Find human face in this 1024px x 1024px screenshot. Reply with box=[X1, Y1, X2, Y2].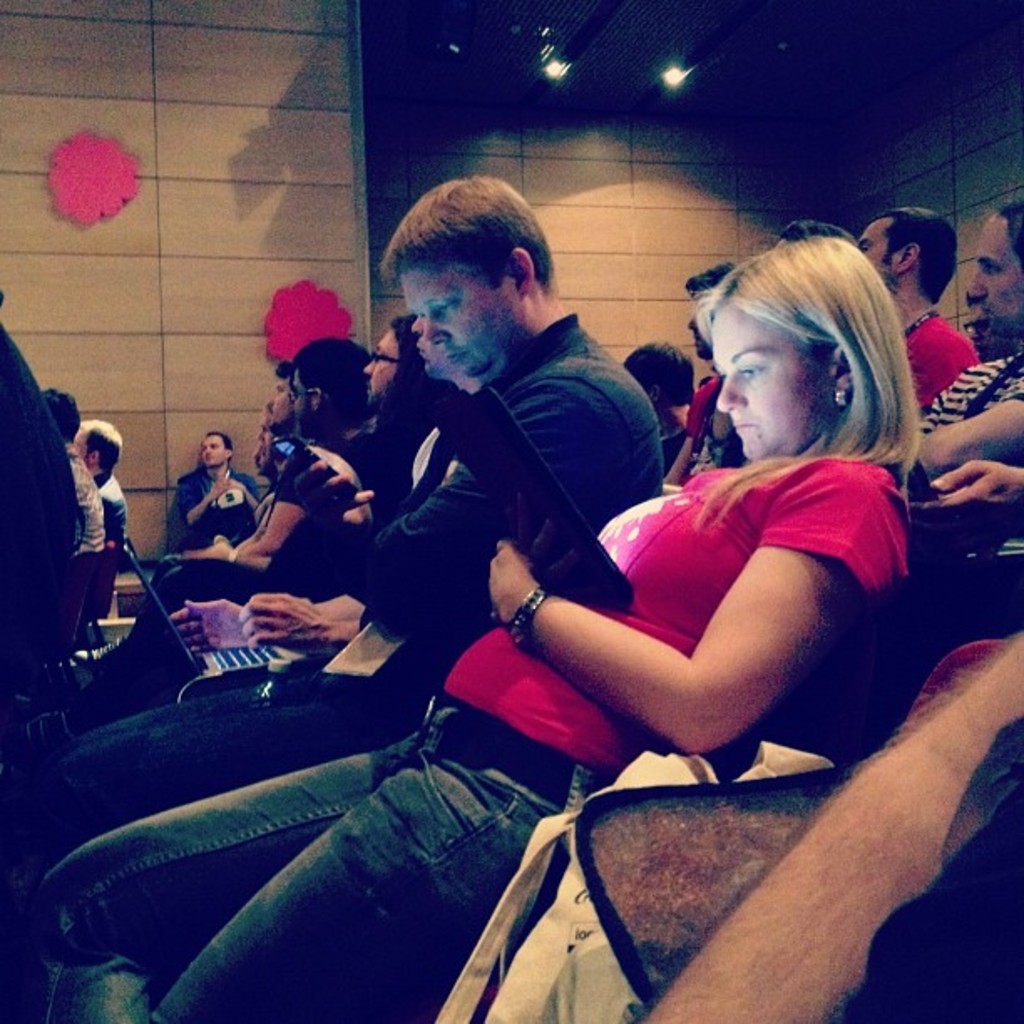
box=[202, 437, 226, 460].
